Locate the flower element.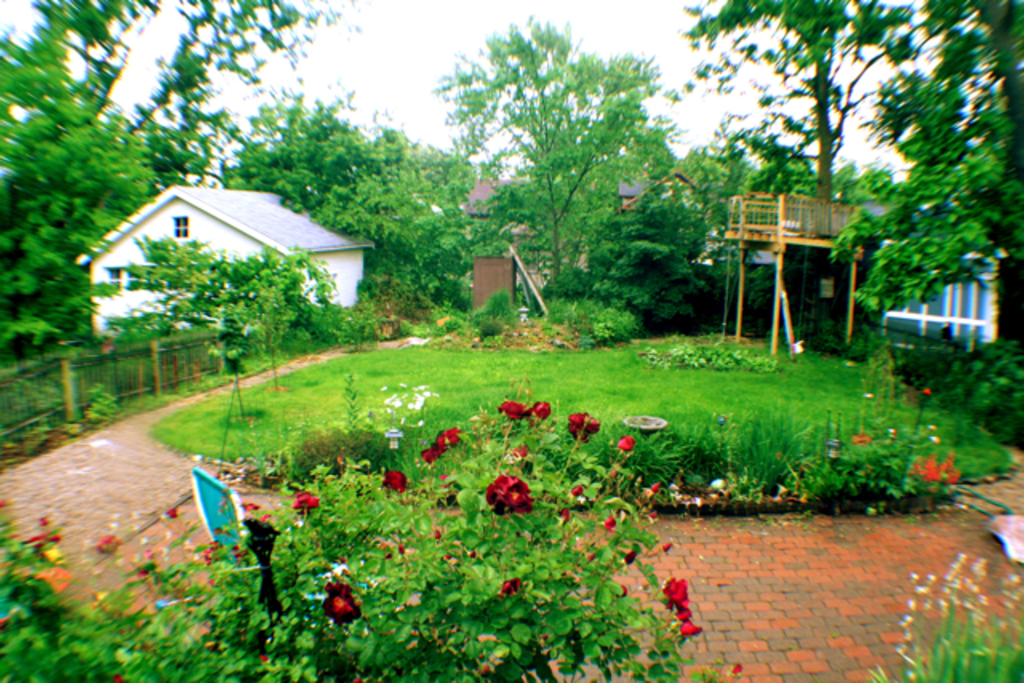
Element bbox: x1=888, y1=427, x2=901, y2=440.
